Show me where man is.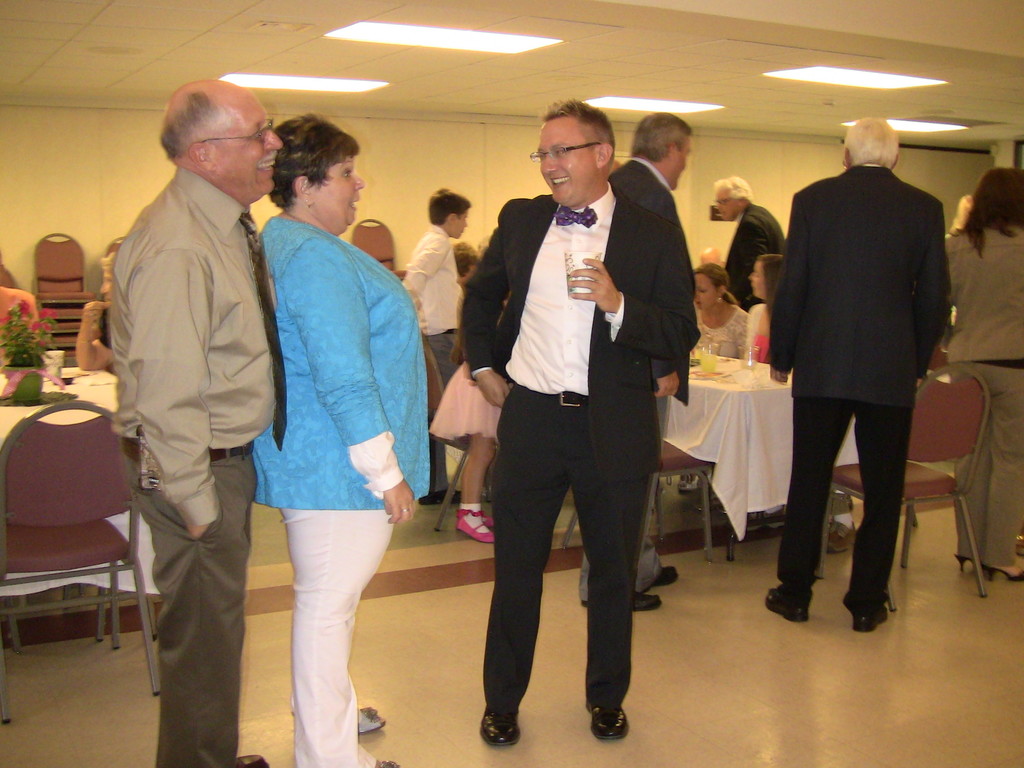
man is at BBox(577, 116, 703, 611).
